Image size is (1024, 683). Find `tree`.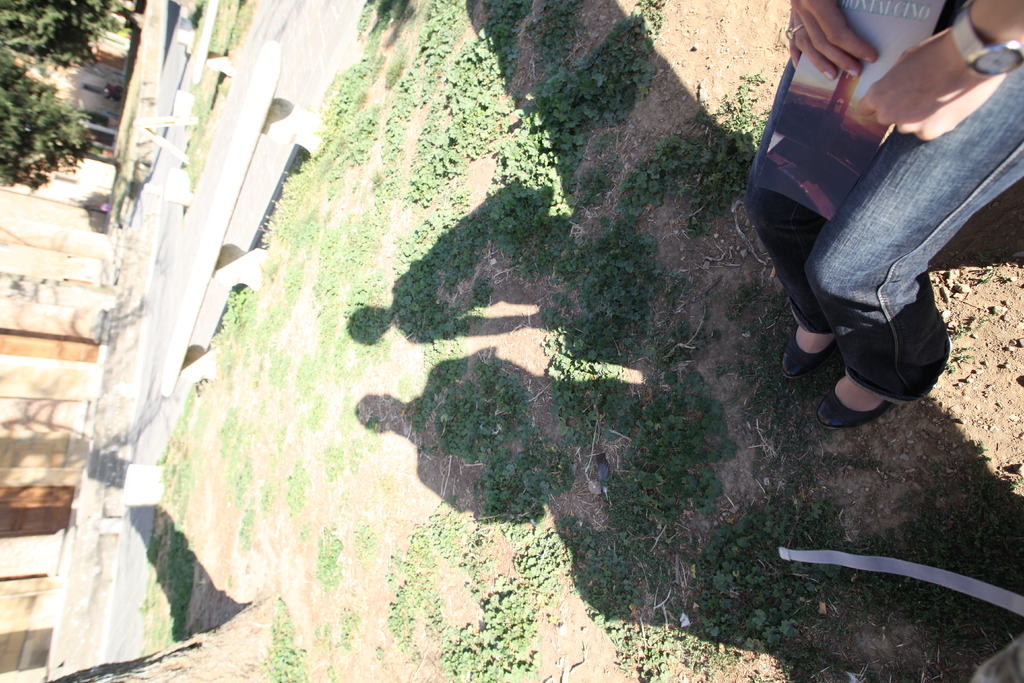
Rect(0, 0, 136, 194).
